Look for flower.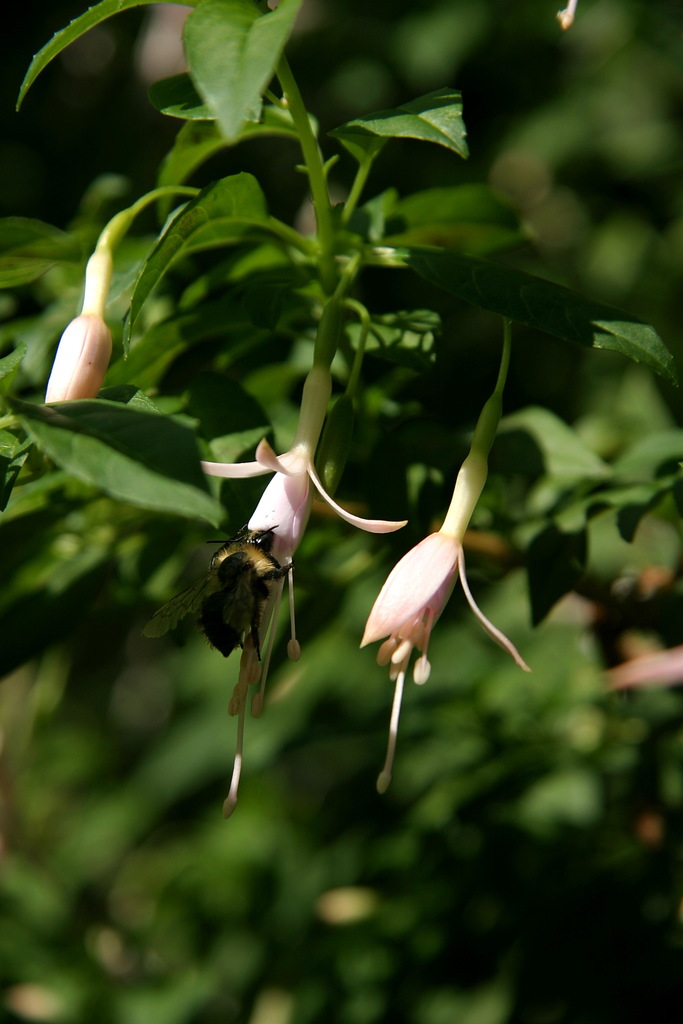
Found: (x1=190, y1=376, x2=407, y2=810).
